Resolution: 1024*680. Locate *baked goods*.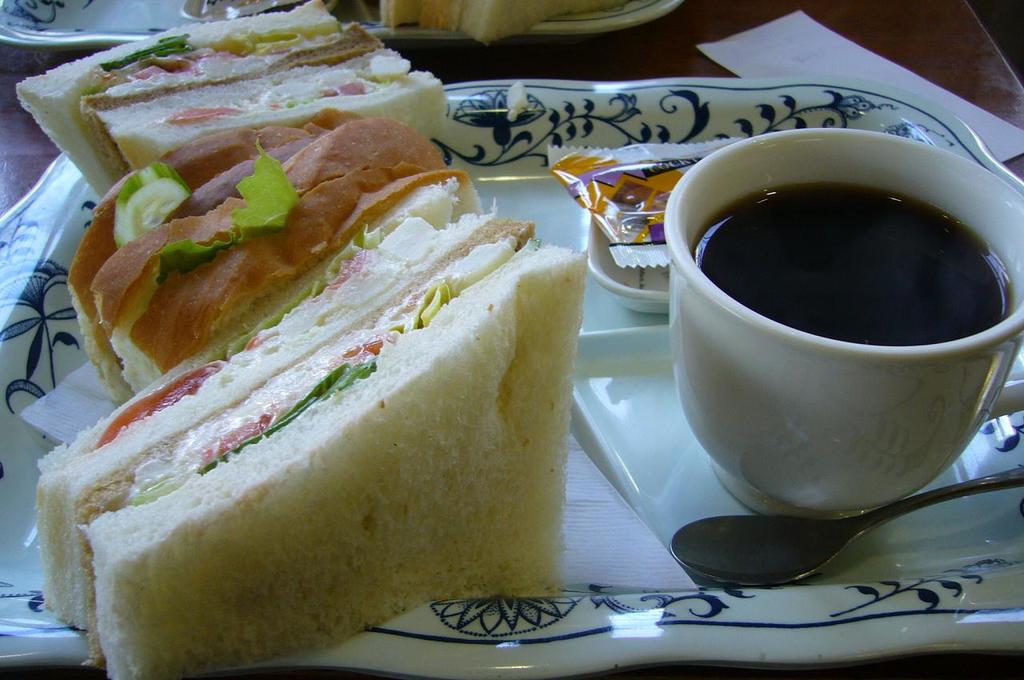
(10,0,442,201).
